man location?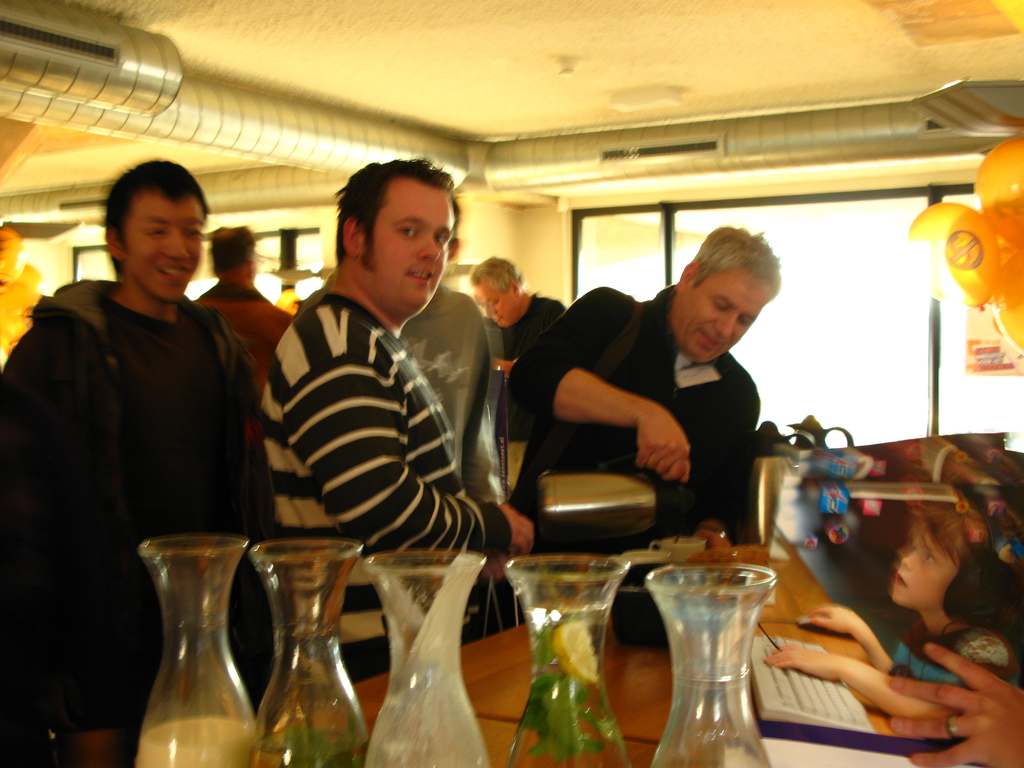
{"x1": 461, "y1": 252, "x2": 562, "y2": 428}
